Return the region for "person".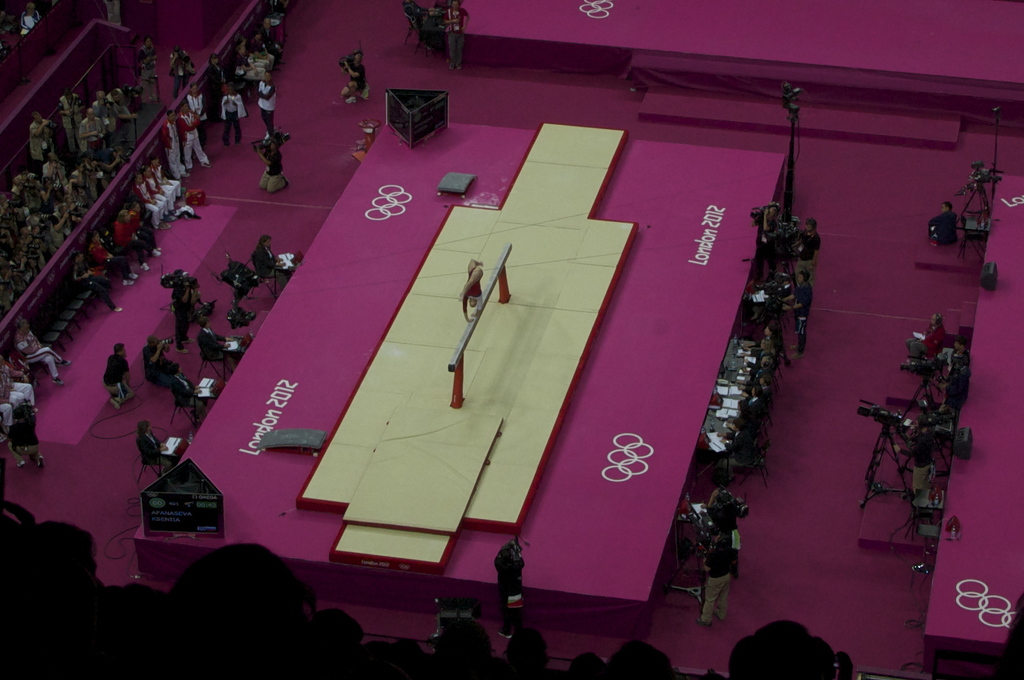
197:314:241:373.
